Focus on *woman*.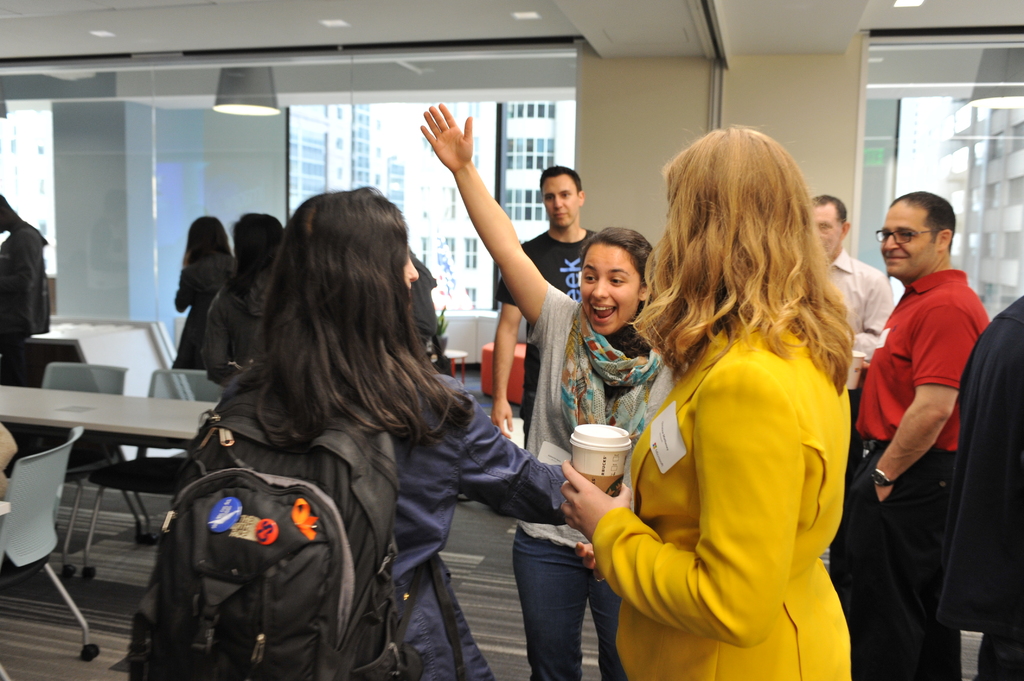
Focused at pyautogui.locateOnScreen(207, 212, 283, 378).
